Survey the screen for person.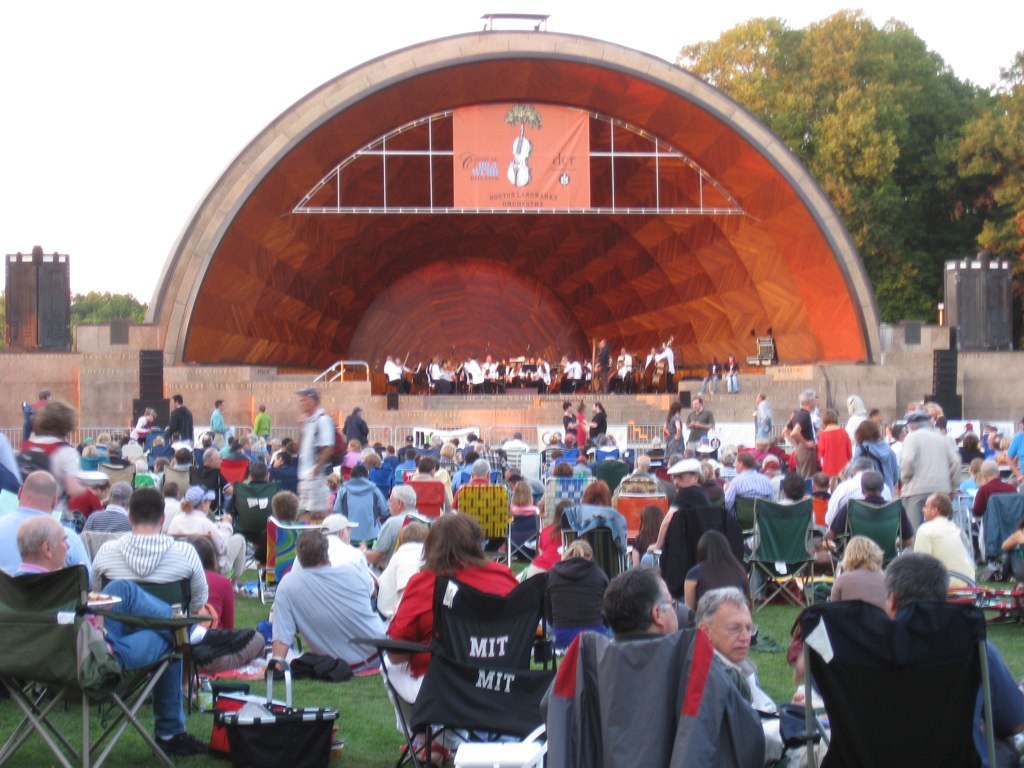
Survey found: locate(598, 567, 749, 705).
